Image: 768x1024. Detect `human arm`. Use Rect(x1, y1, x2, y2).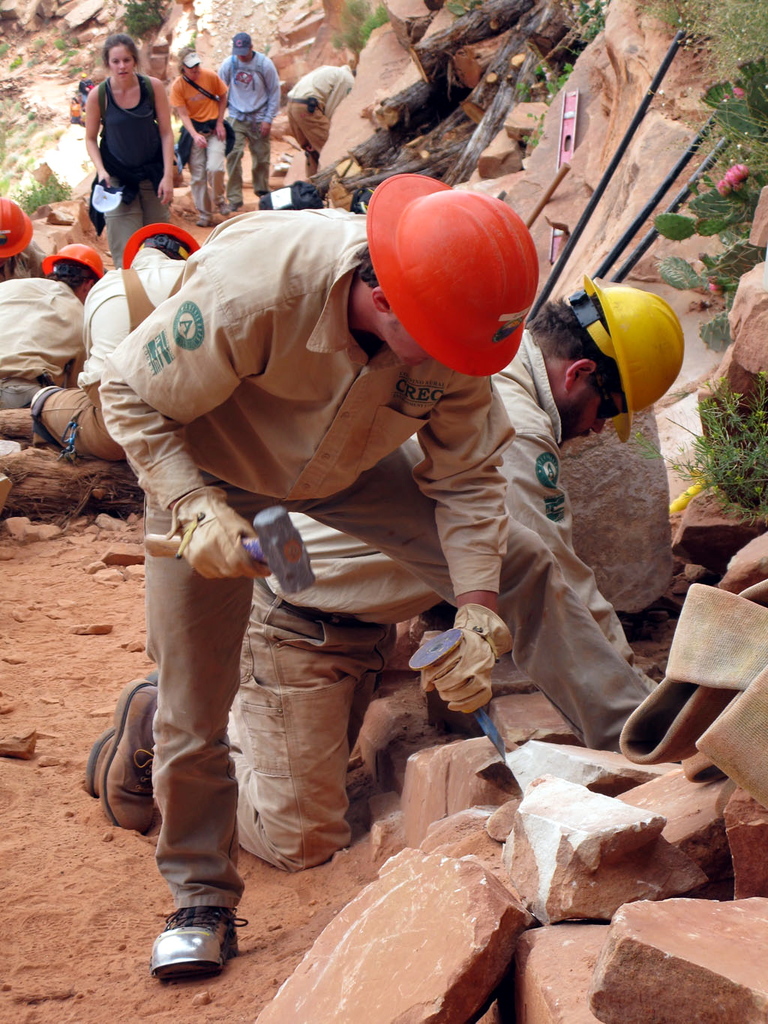
Rect(404, 380, 521, 719).
